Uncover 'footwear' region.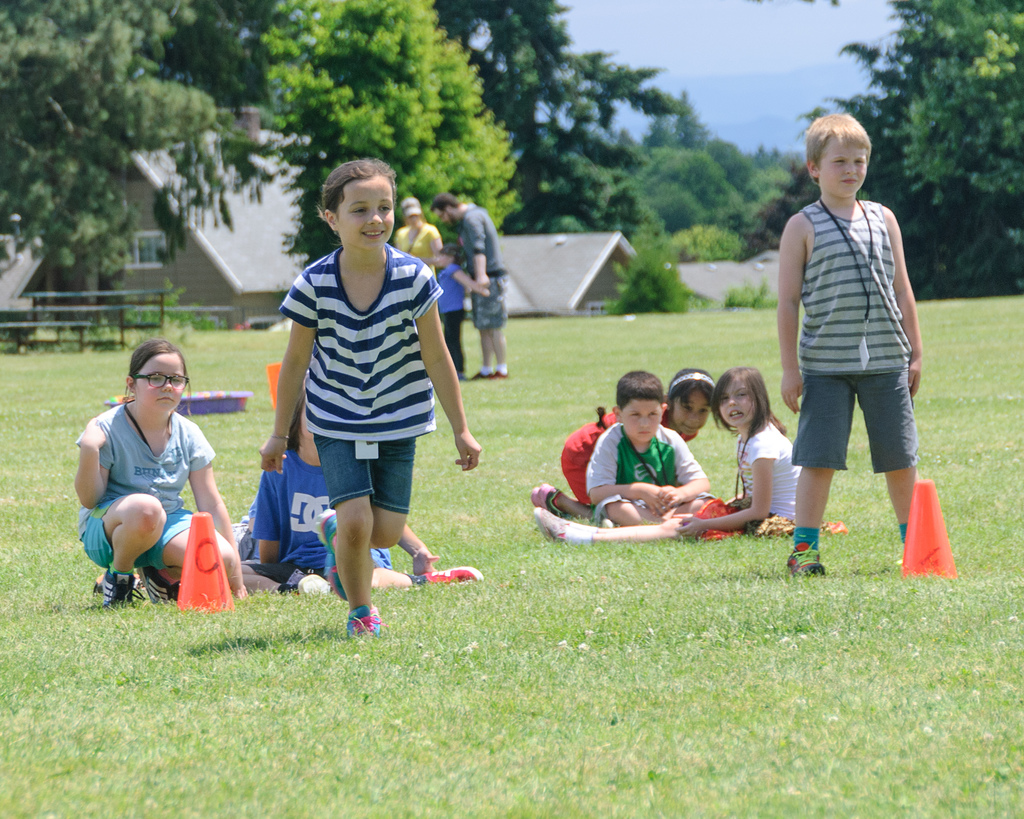
Uncovered: select_region(534, 506, 575, 548).
